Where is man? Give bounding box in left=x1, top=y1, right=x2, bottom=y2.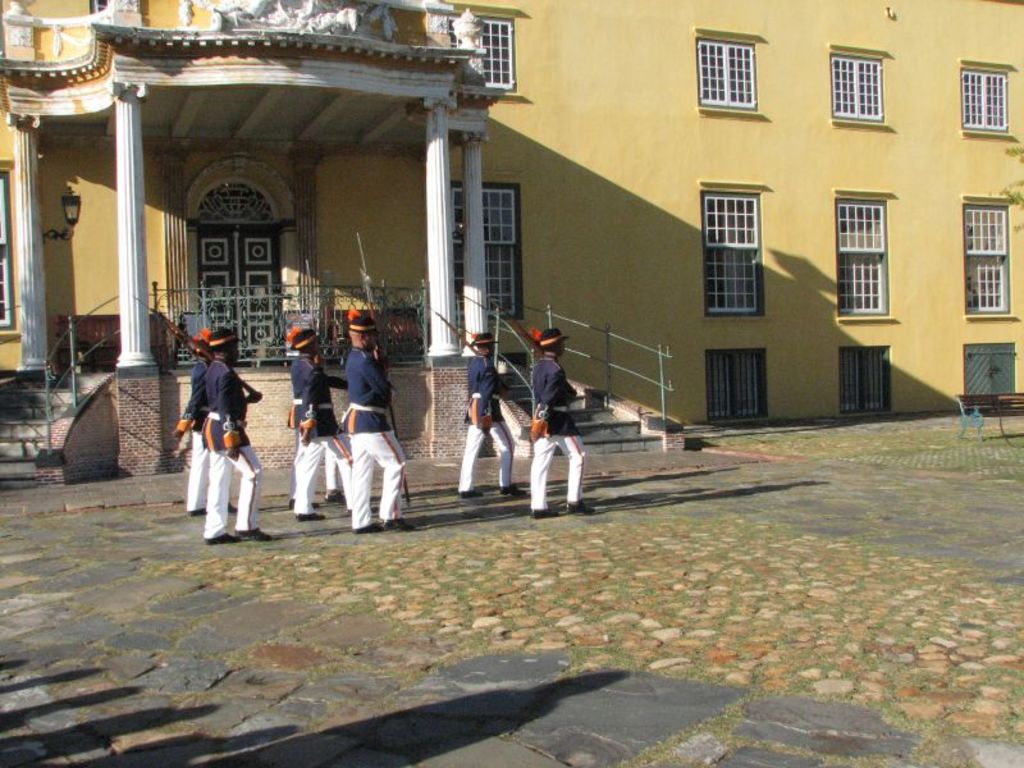
left=166, top=321, right=236, bottom=520.
